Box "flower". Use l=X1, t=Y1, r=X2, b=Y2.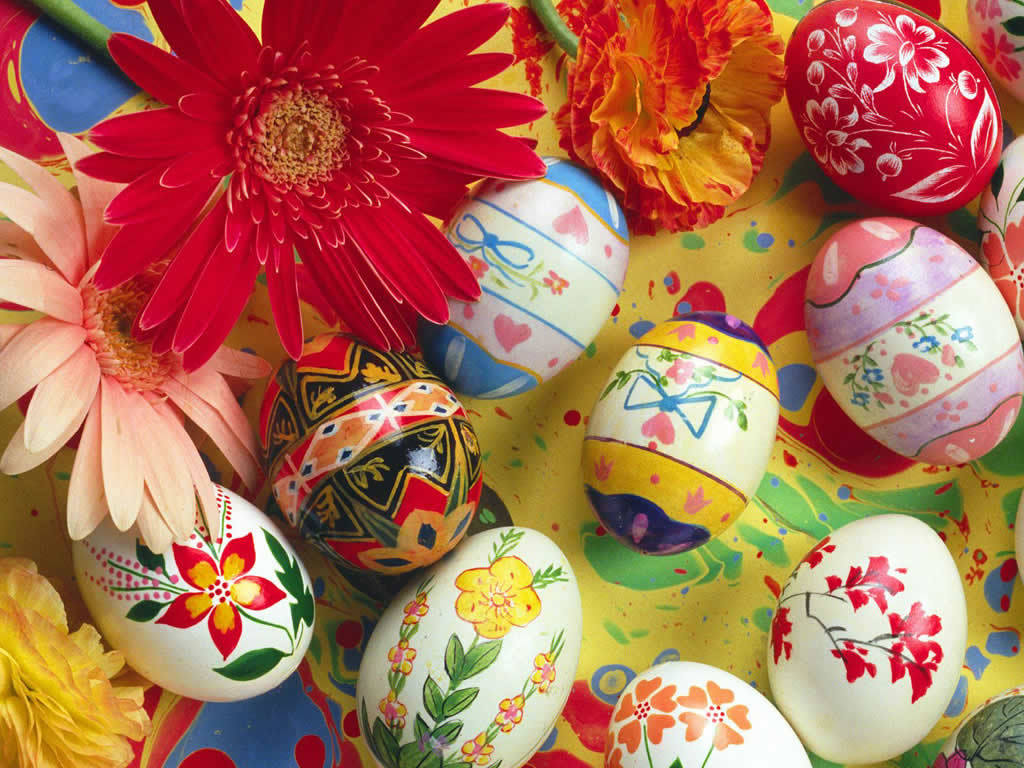
l=459, t=731, r=496, b=766.
